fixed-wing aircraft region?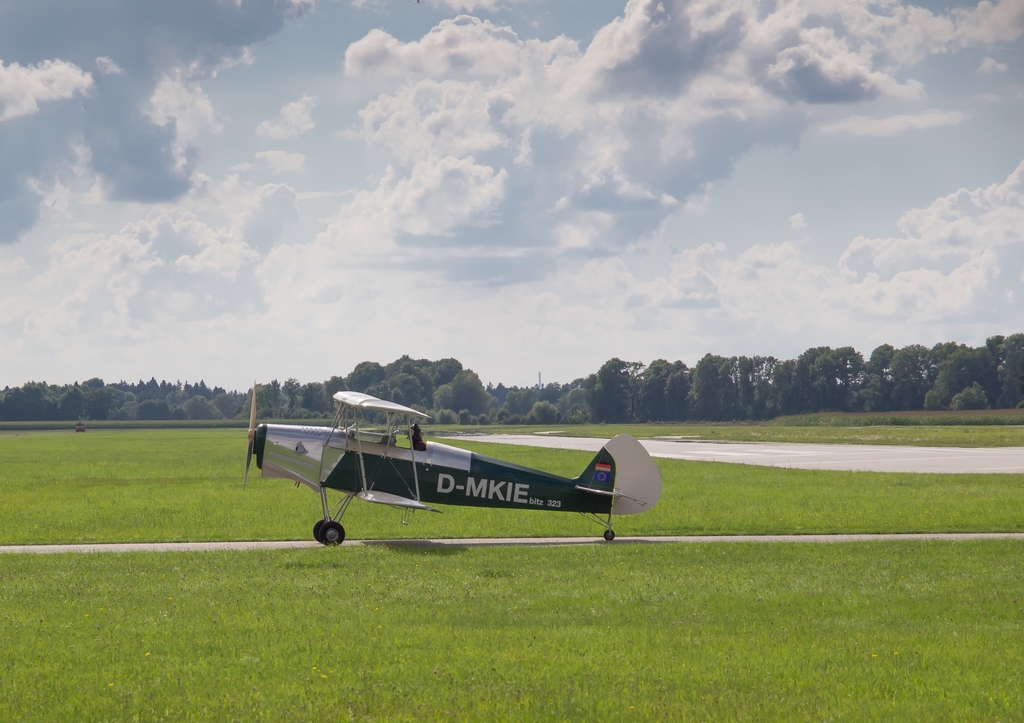
<bbox>237, 383, 661, 554</bbox>
